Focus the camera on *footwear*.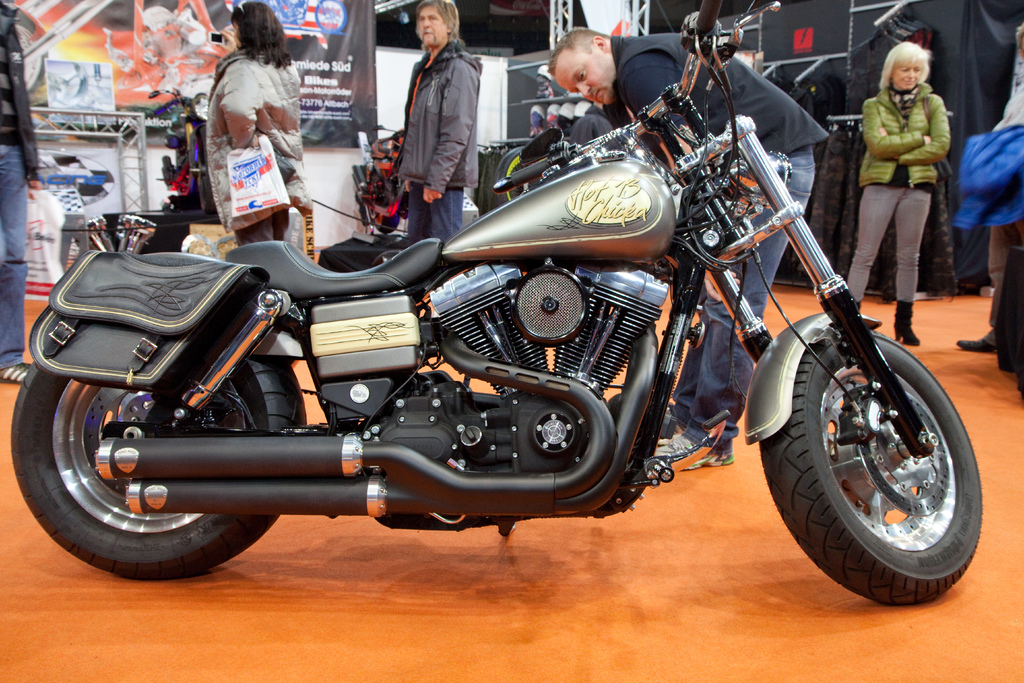
Focus region: locate(951, 335, 988, 356).
